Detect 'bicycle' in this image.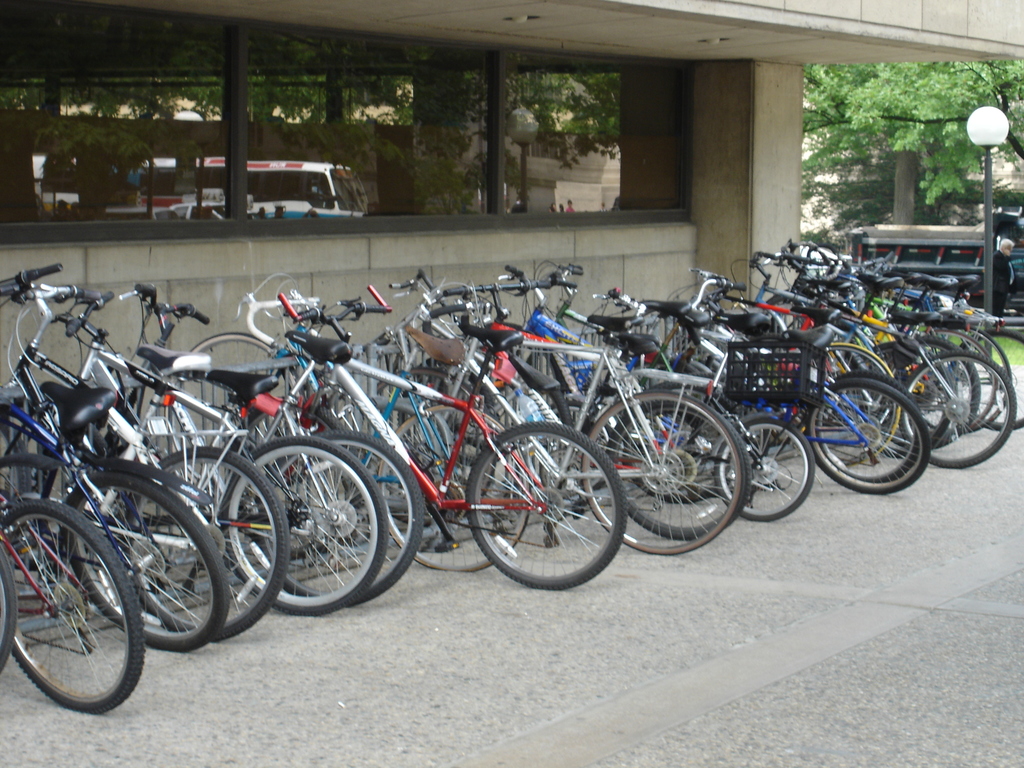
Detection: (left=639, top=281, right=922, bottom=493).
